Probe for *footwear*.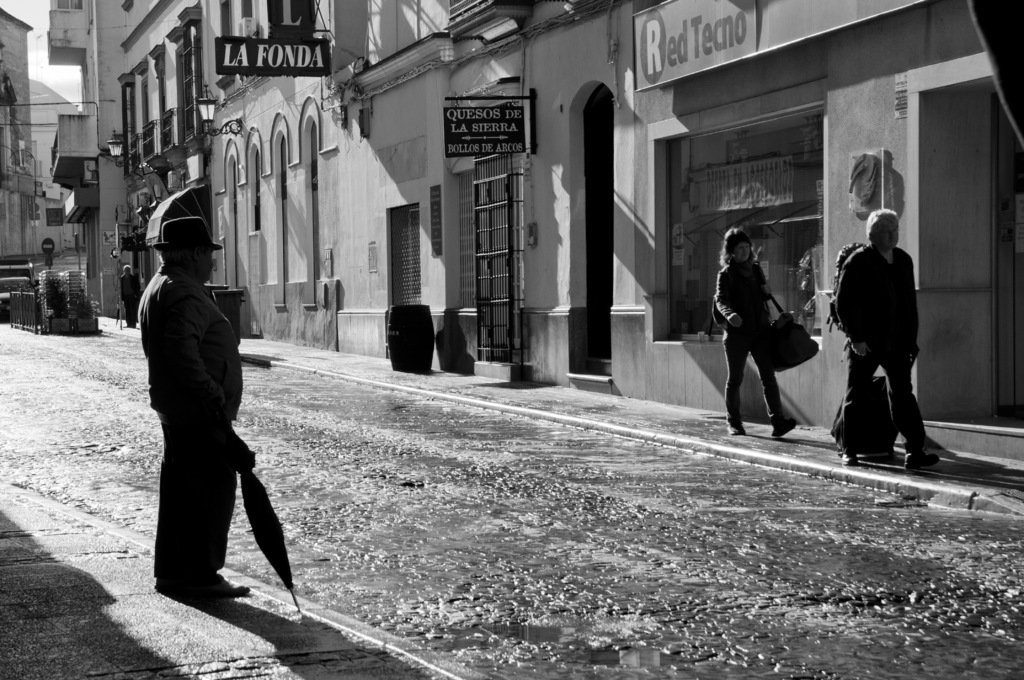
Probe result: (771,419,797,441).
